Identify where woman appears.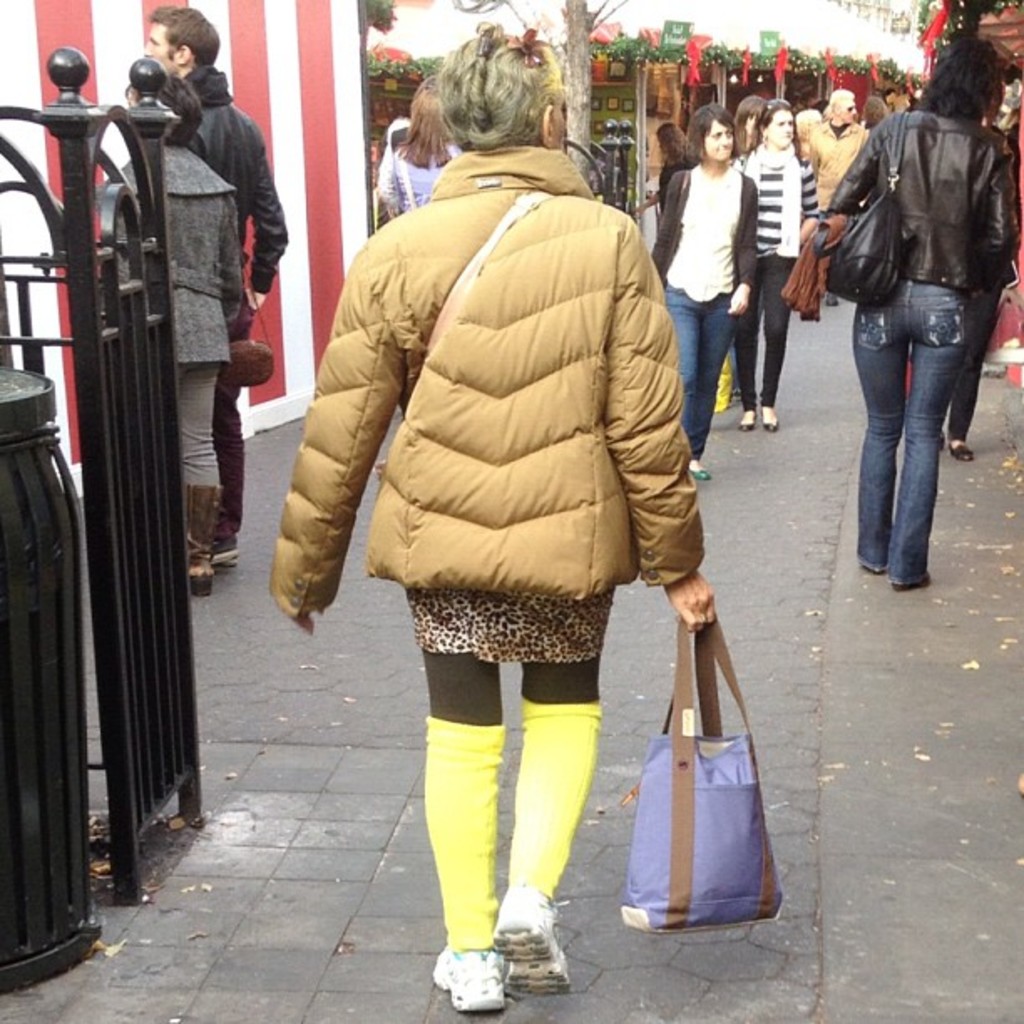
Appears at <region>793, 107, 825, 161</region>.
